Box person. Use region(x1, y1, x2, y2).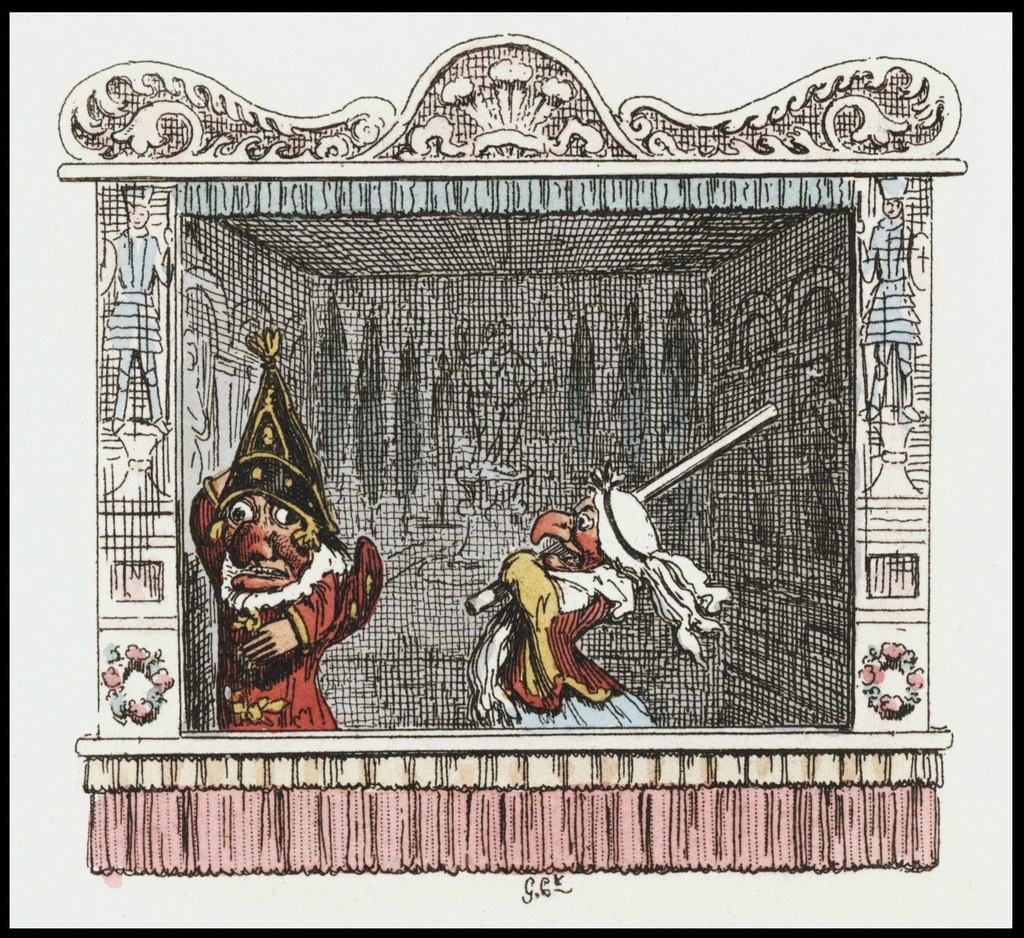
region(469, 468, 728, 726).
